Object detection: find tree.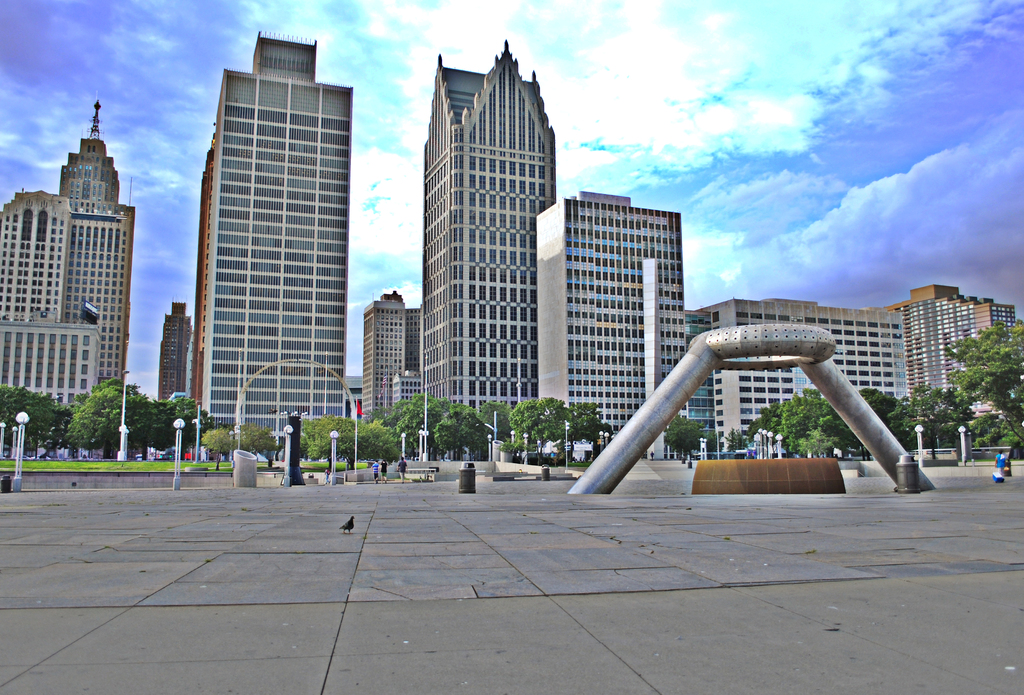
Rect(202, 424, 237, 476).
